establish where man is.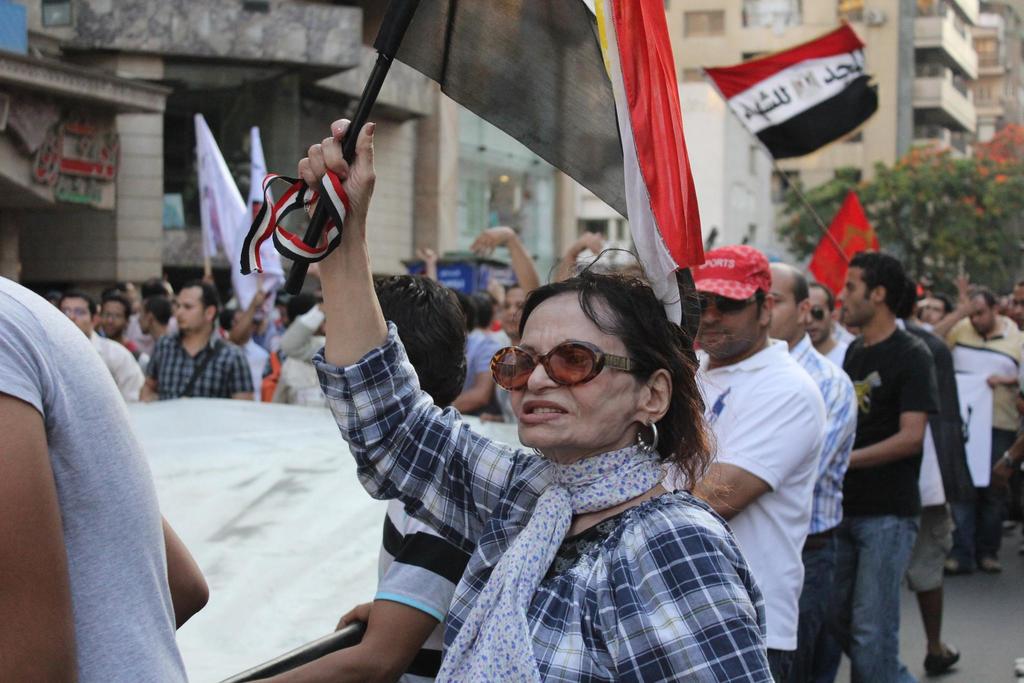
Established at 936:276:1023:577.
